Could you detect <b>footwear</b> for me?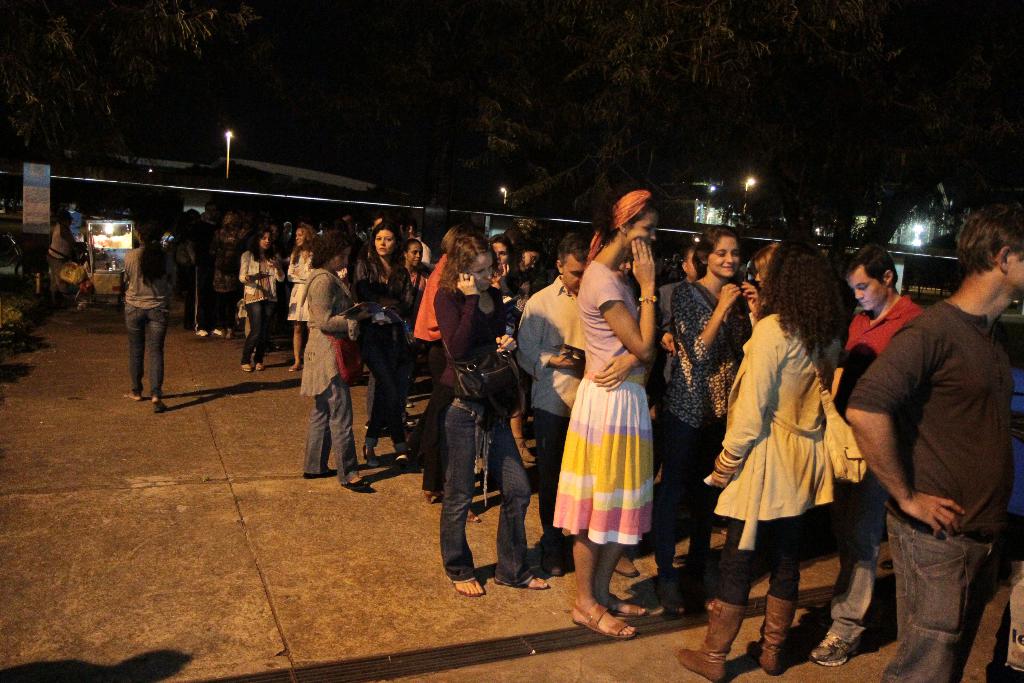
Detection result: 748, 593, 797, 675.
